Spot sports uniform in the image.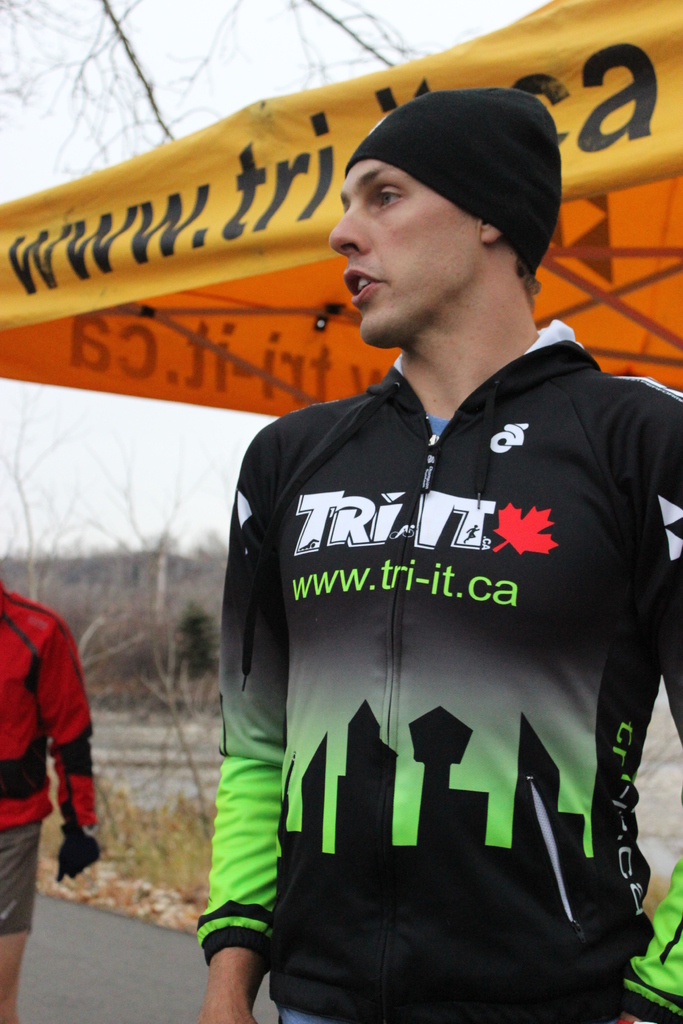
sports uniform found at (197,318,682,1023).
